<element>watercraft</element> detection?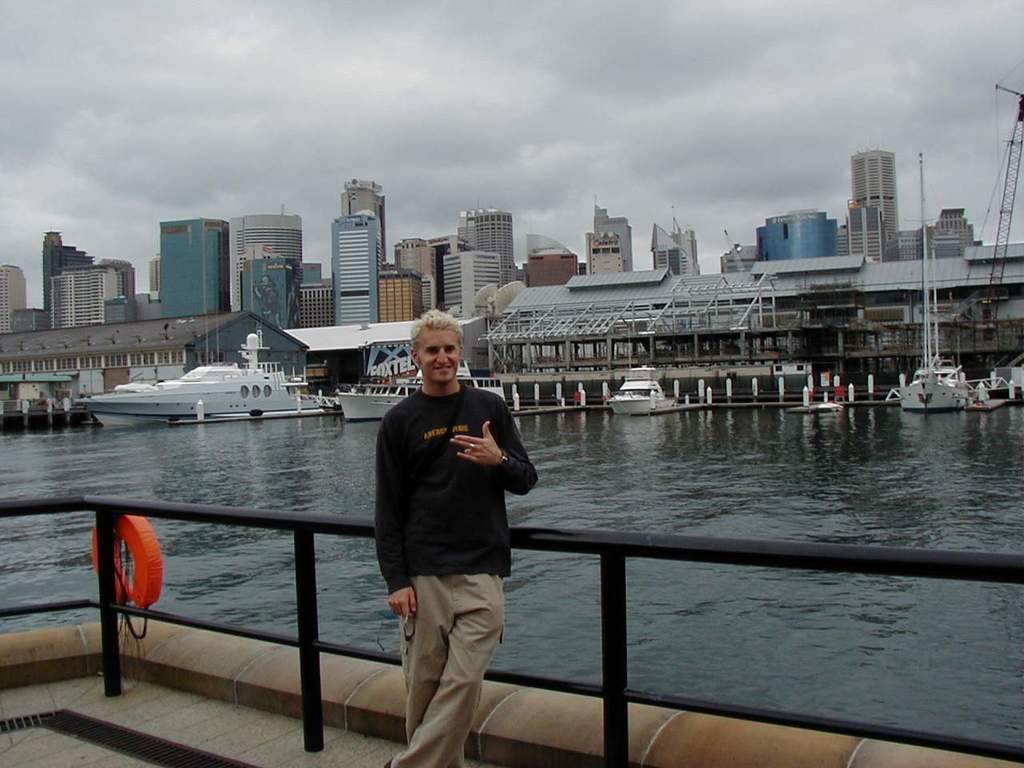
rect(604, 358, 675, 414)
